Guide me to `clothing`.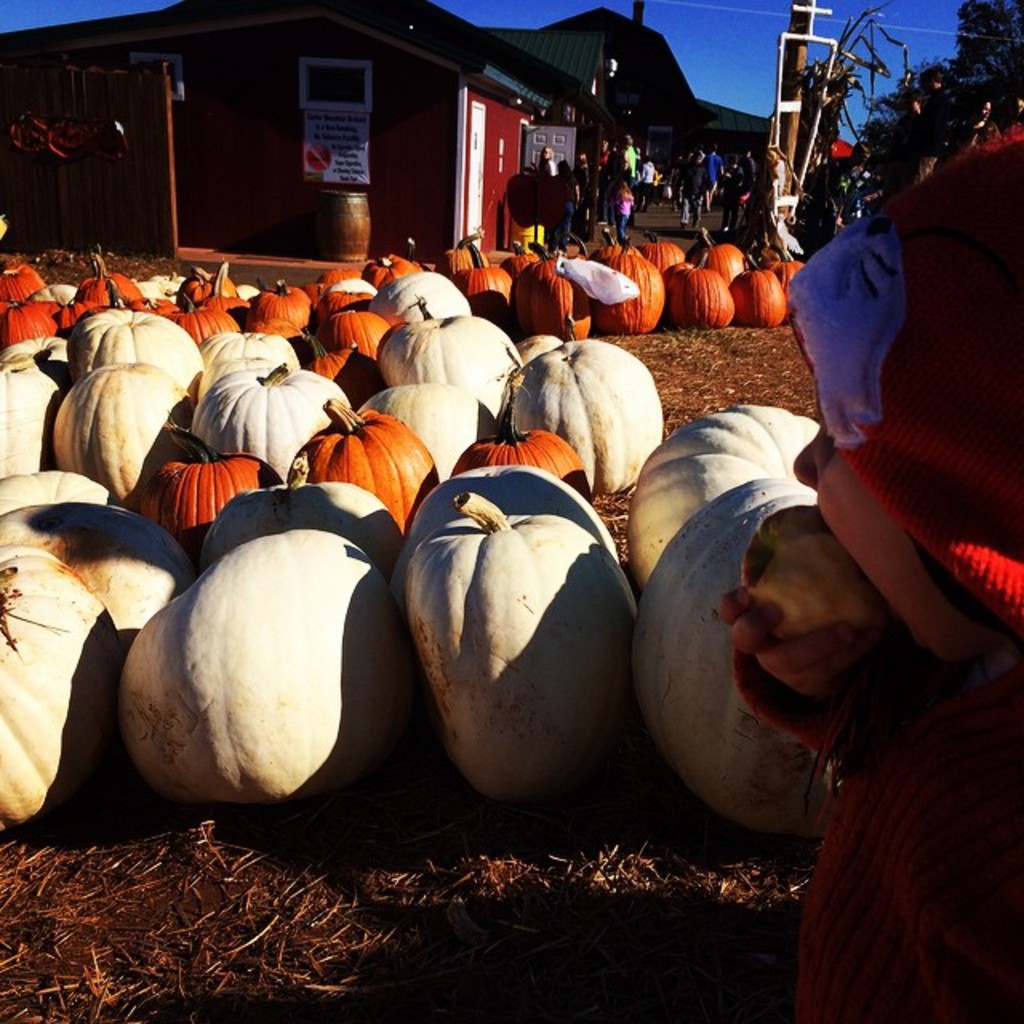
Guidance: 706:155:726:194.
